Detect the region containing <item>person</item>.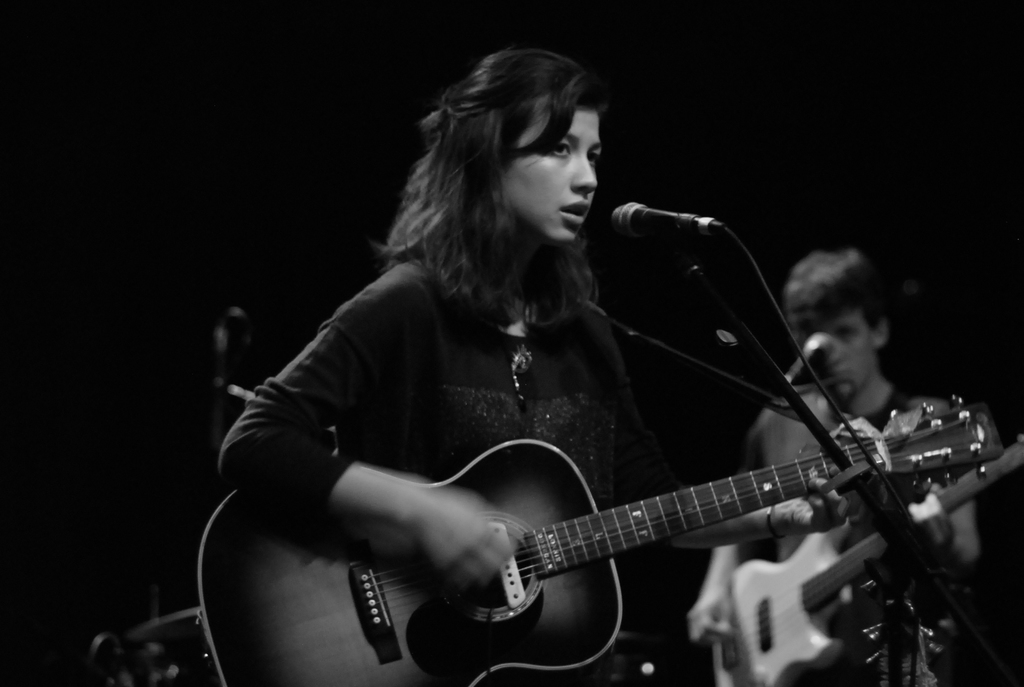
l=688, t=252, r=985, b=686.
